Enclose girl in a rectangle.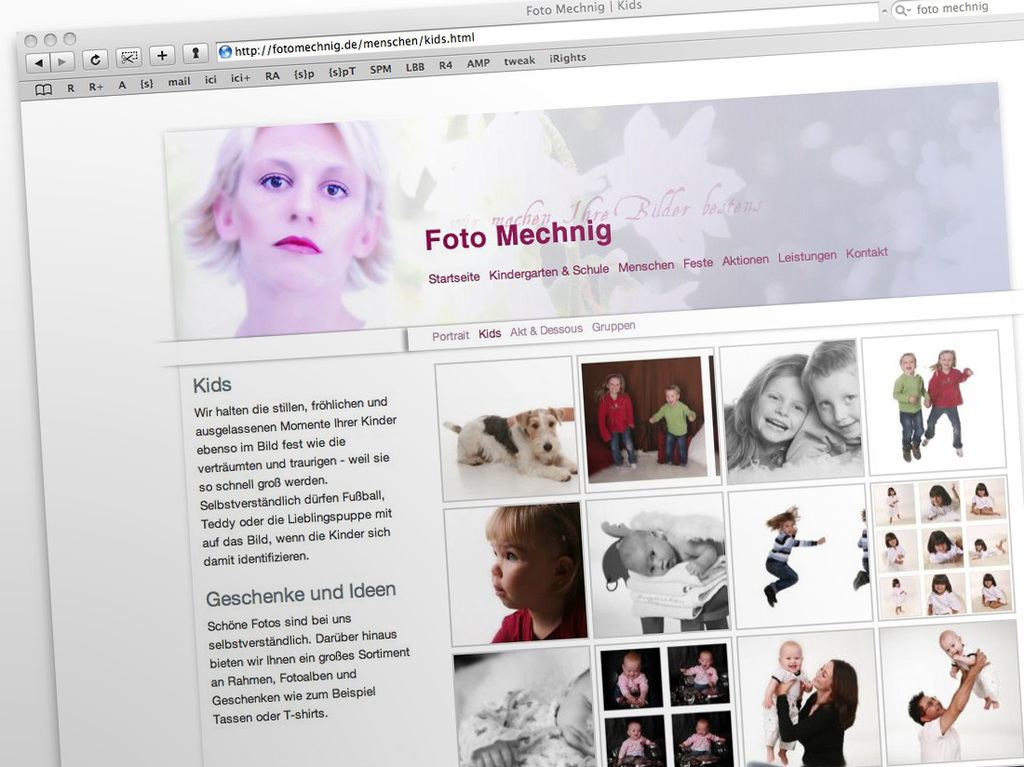
929:533:962:564.
